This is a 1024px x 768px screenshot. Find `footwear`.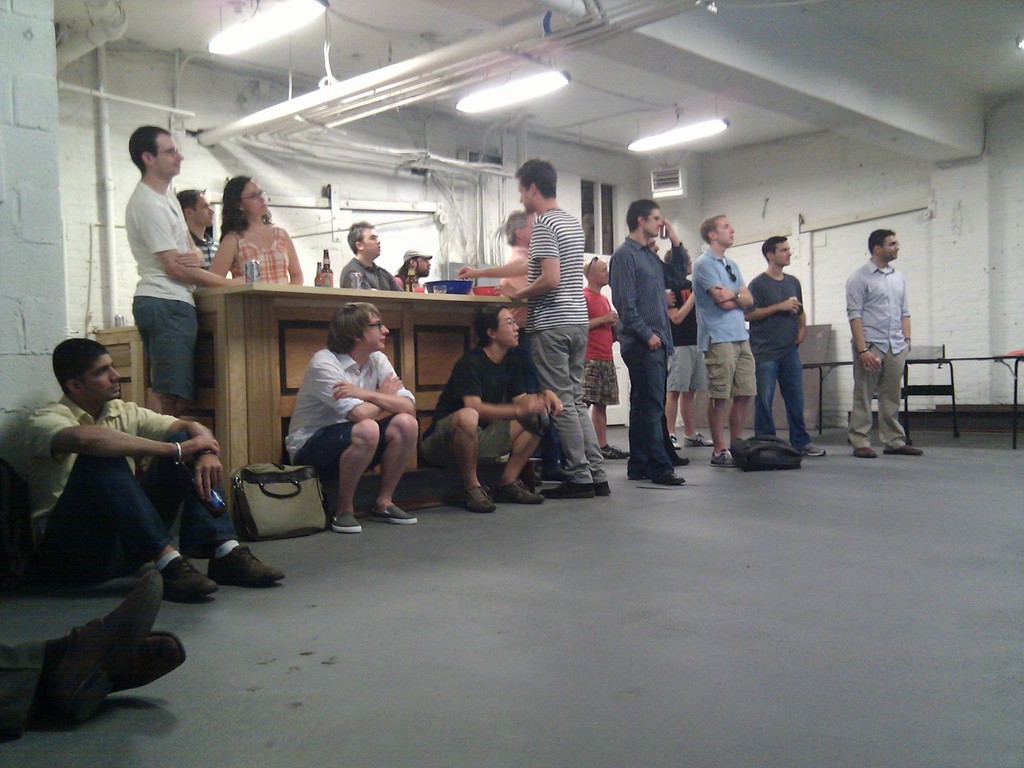
Bounding box: bbox(331, 513, 363, 534).
